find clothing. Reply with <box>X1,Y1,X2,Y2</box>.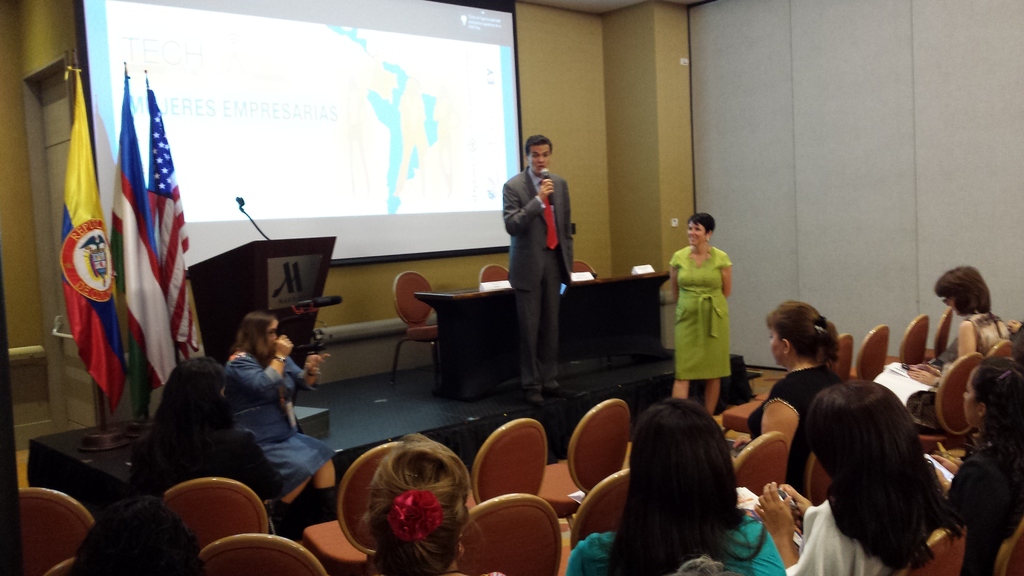
<box>672,228,742,397</box>.
